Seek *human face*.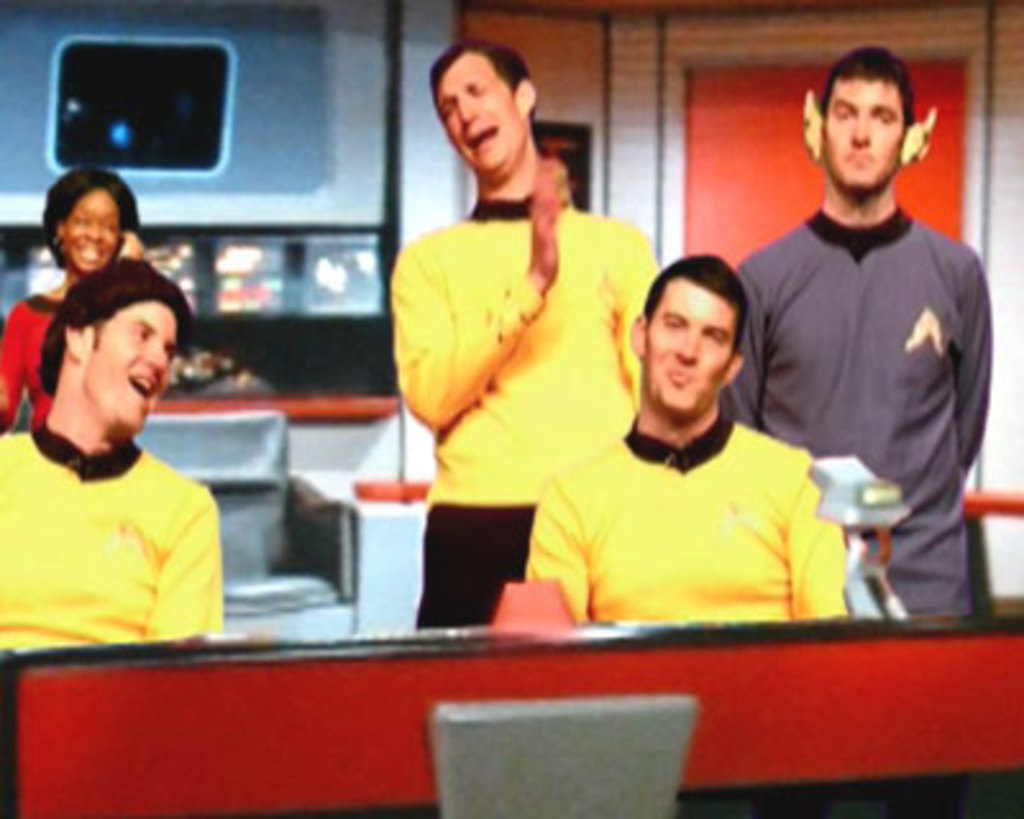
crop(817, 79, 911, 192).
